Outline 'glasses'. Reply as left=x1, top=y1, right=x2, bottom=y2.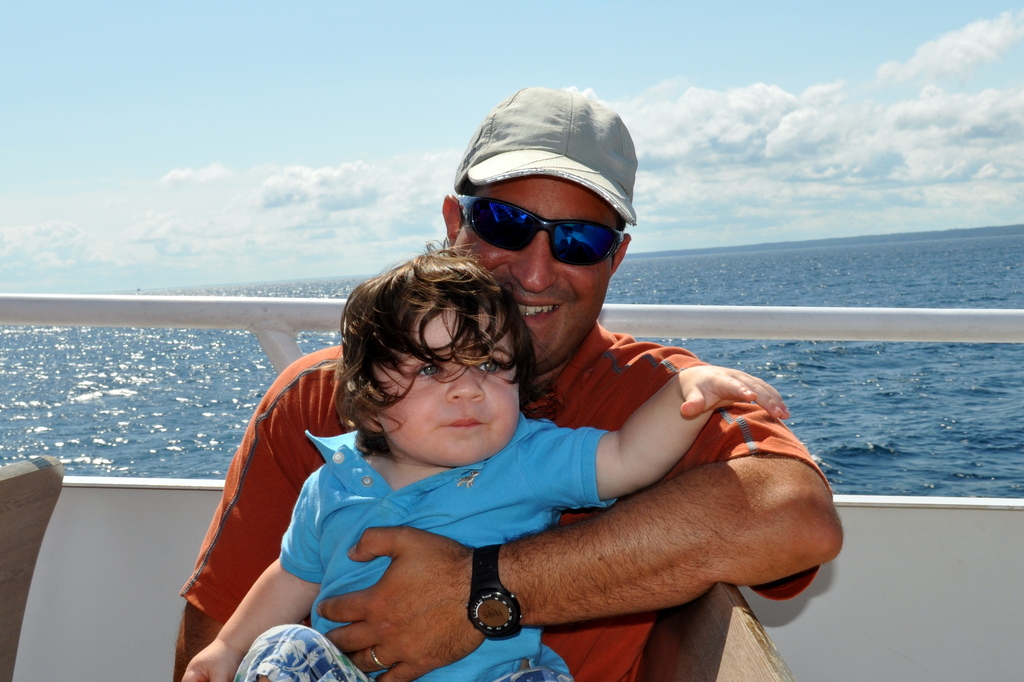
left=463, top=200, right=627, bottom=265.
